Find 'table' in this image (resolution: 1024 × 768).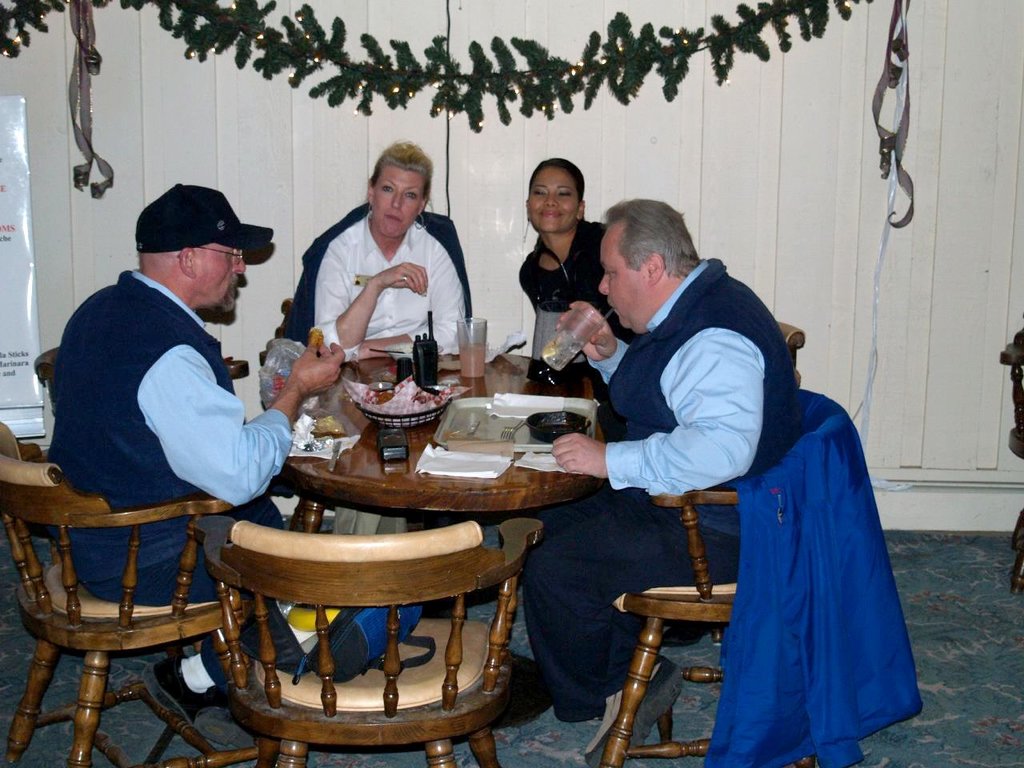
(left=302, top=391, right=614, bottom=545).
